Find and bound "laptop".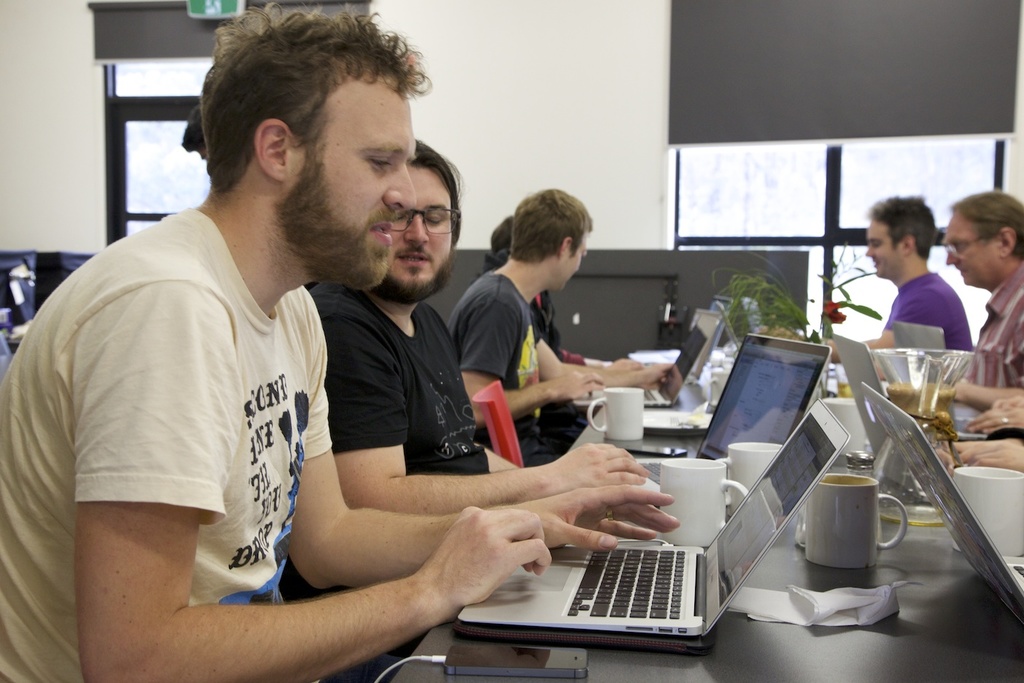
Bound: <region>829, 332, 934, 505</region>.
